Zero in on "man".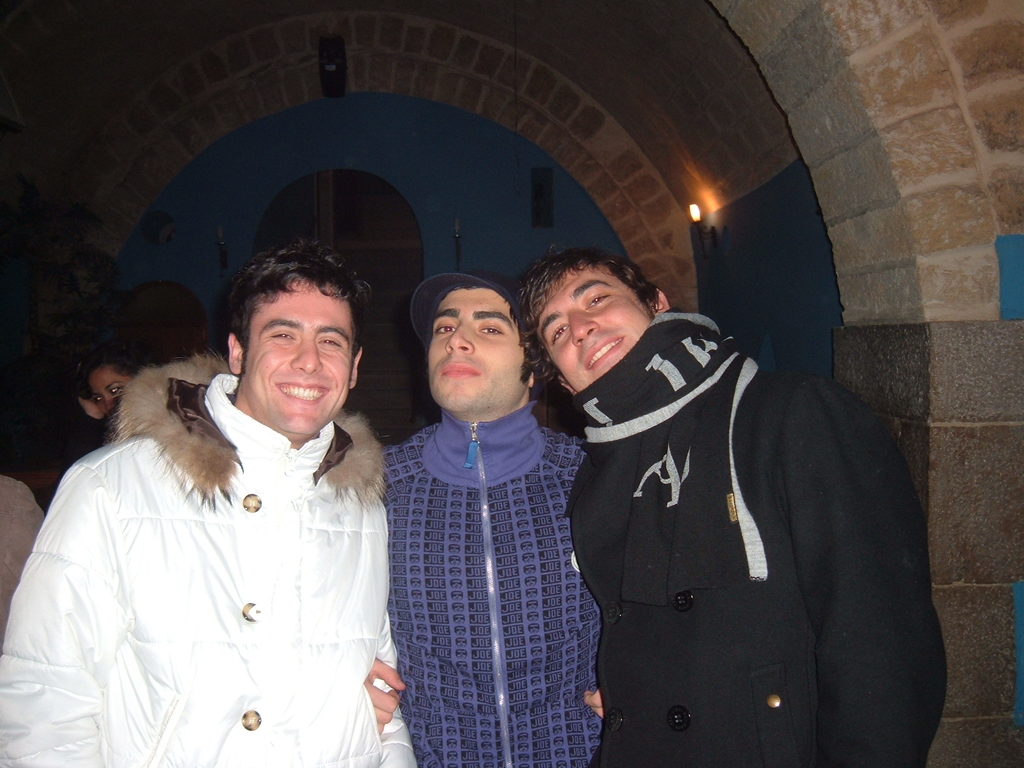
Zeroed in: [509, 257, 955, 767].
